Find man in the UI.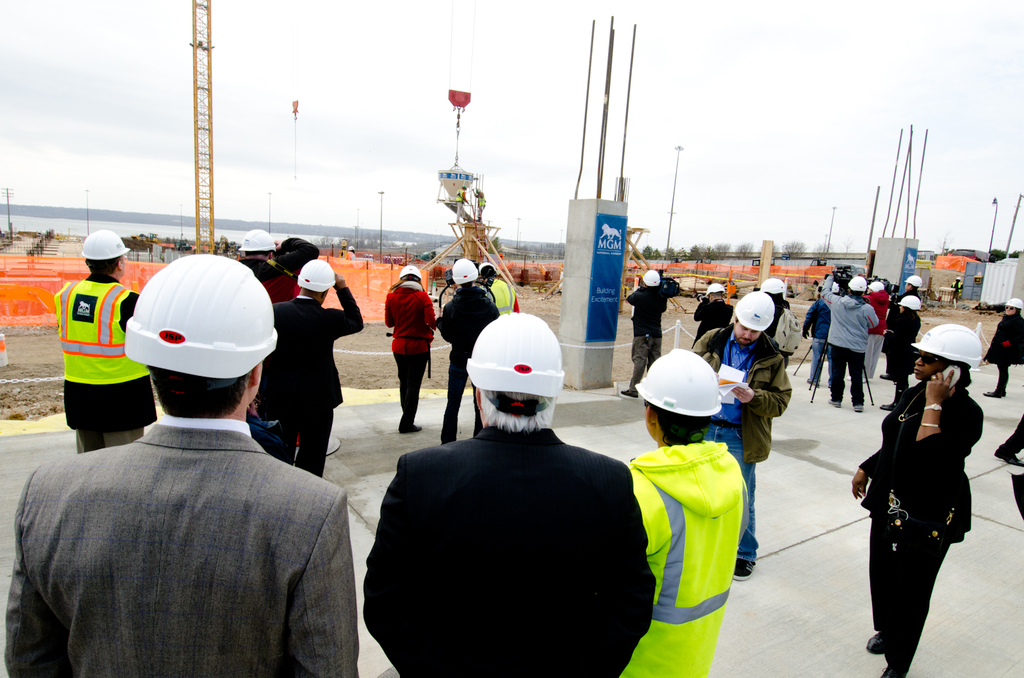
UI element at bbox=[848, 278, 890, 383].
